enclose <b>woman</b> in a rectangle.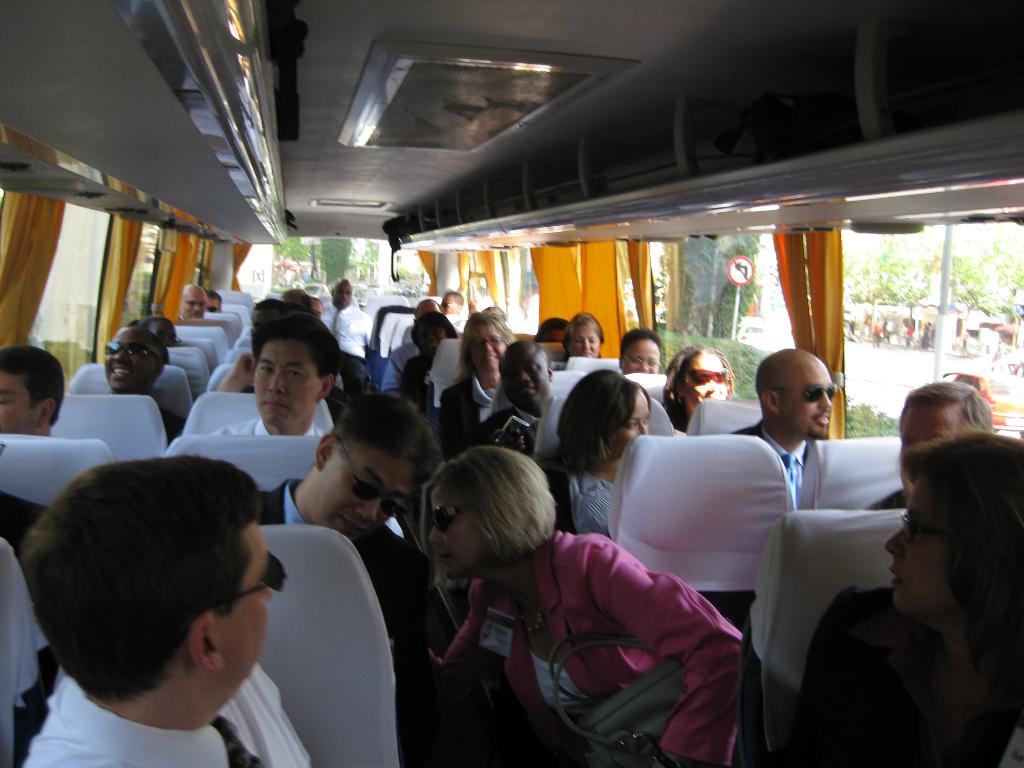
546:364:650:545.
